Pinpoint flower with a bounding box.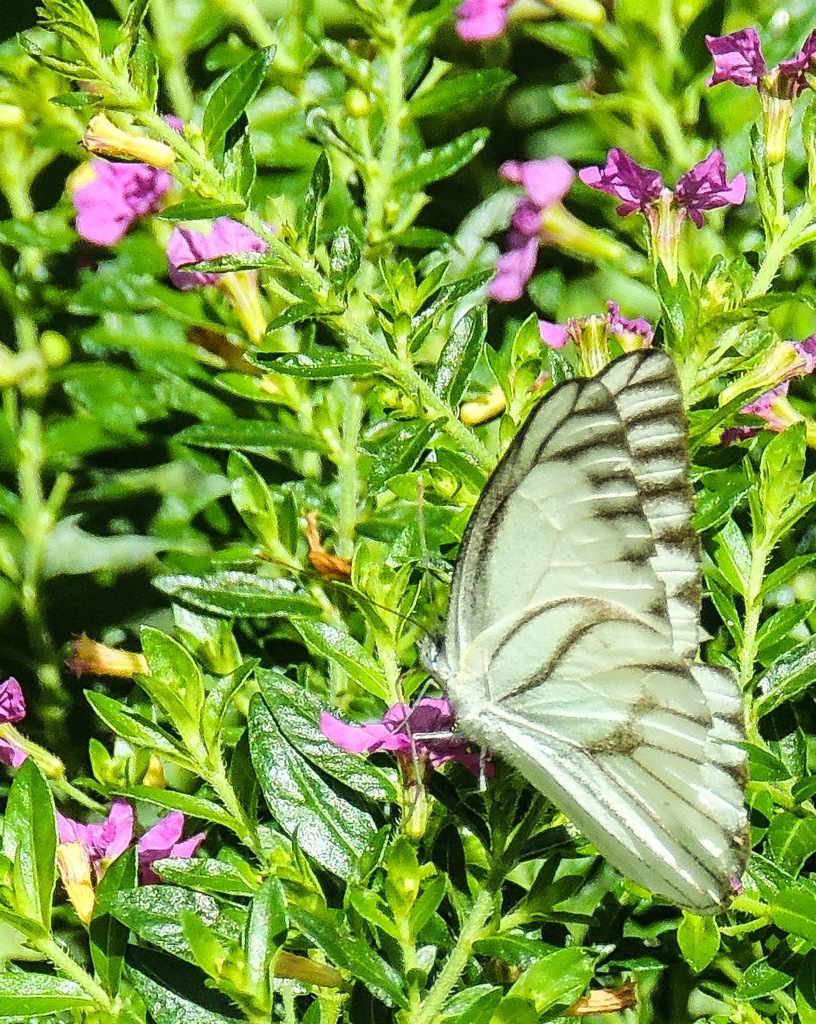
bbox=(63, 160, 163, 245).
